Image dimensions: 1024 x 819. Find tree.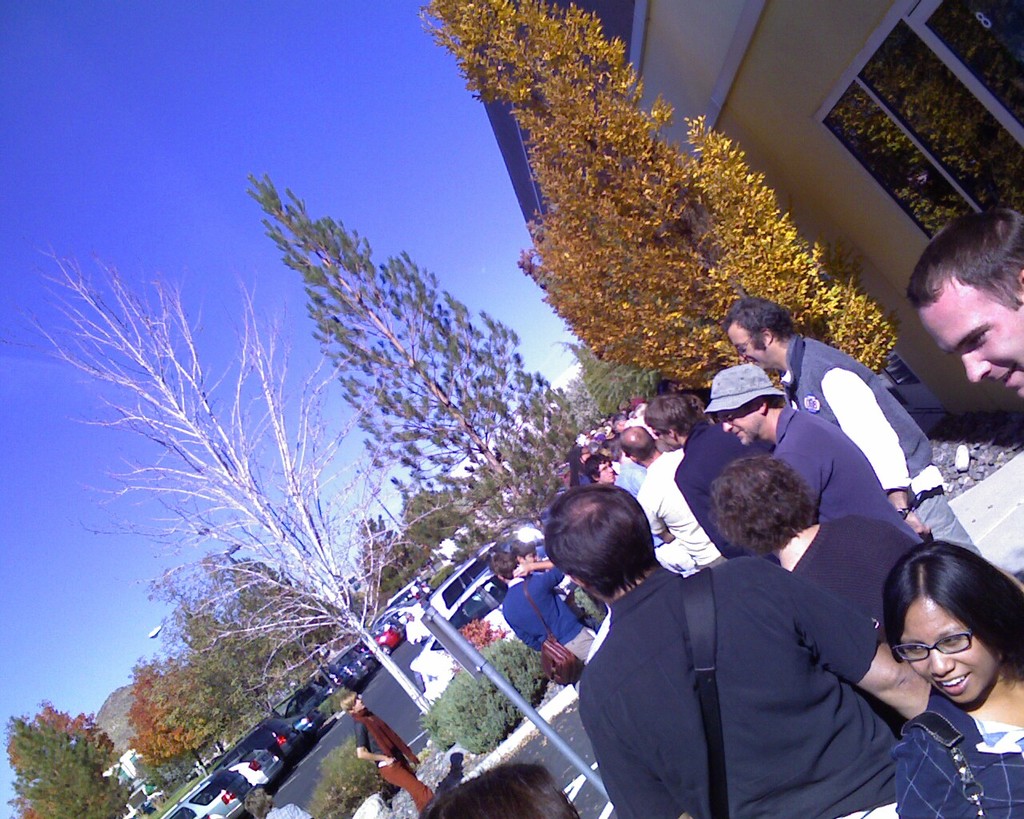
detection(412, 0, 898, 401).
